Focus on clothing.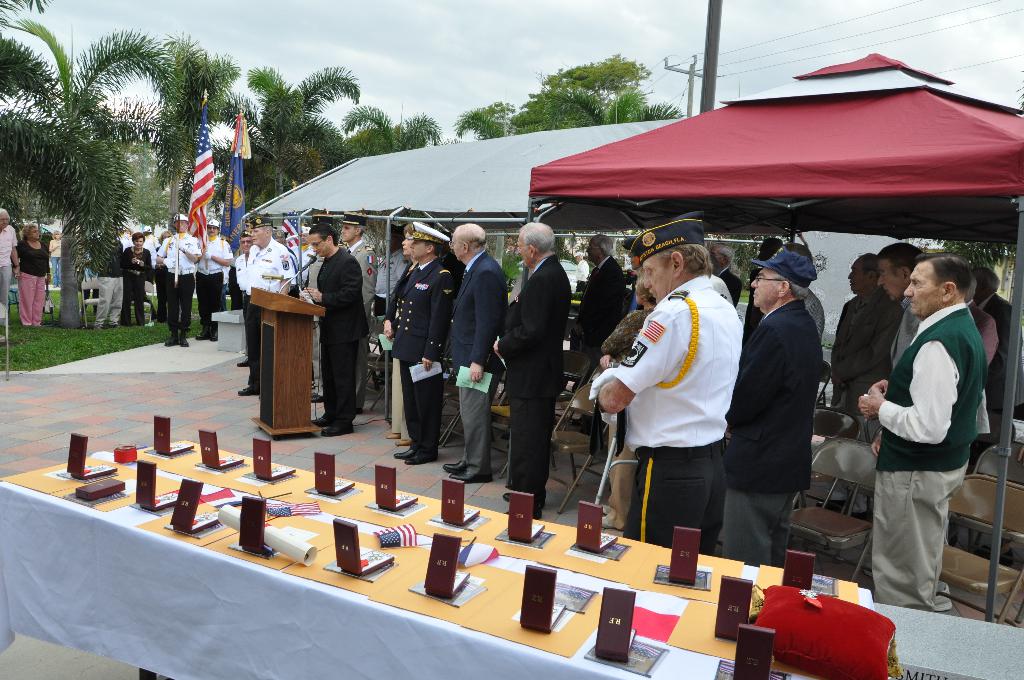
Focused at detection(0, 224, 15, 302).
